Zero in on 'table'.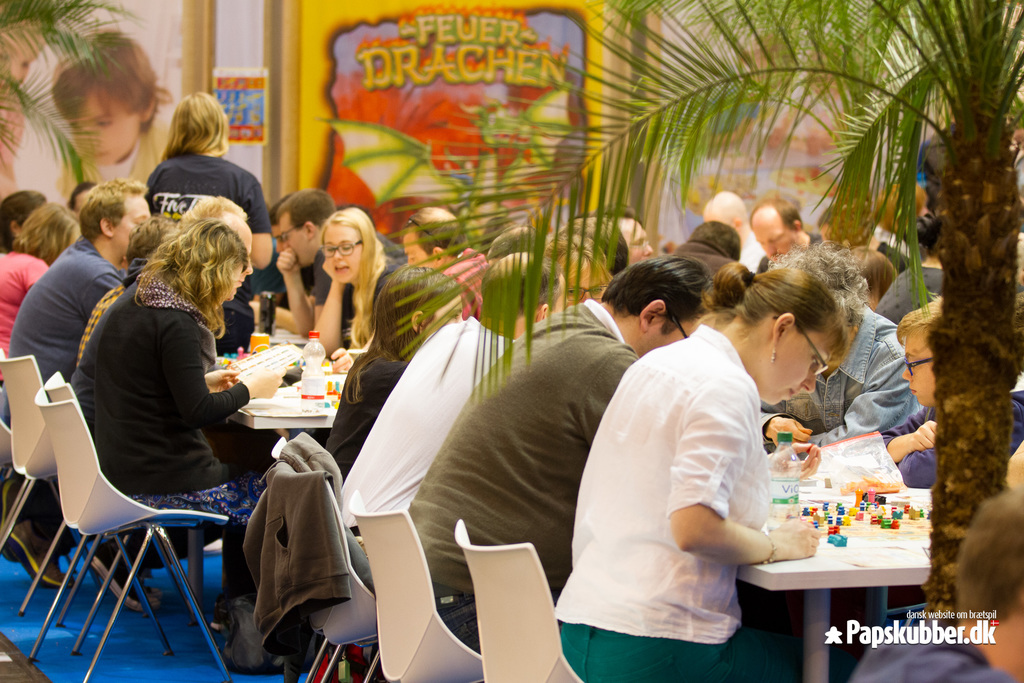
Zeroed in: select_region(186, 342, 366, 472).
